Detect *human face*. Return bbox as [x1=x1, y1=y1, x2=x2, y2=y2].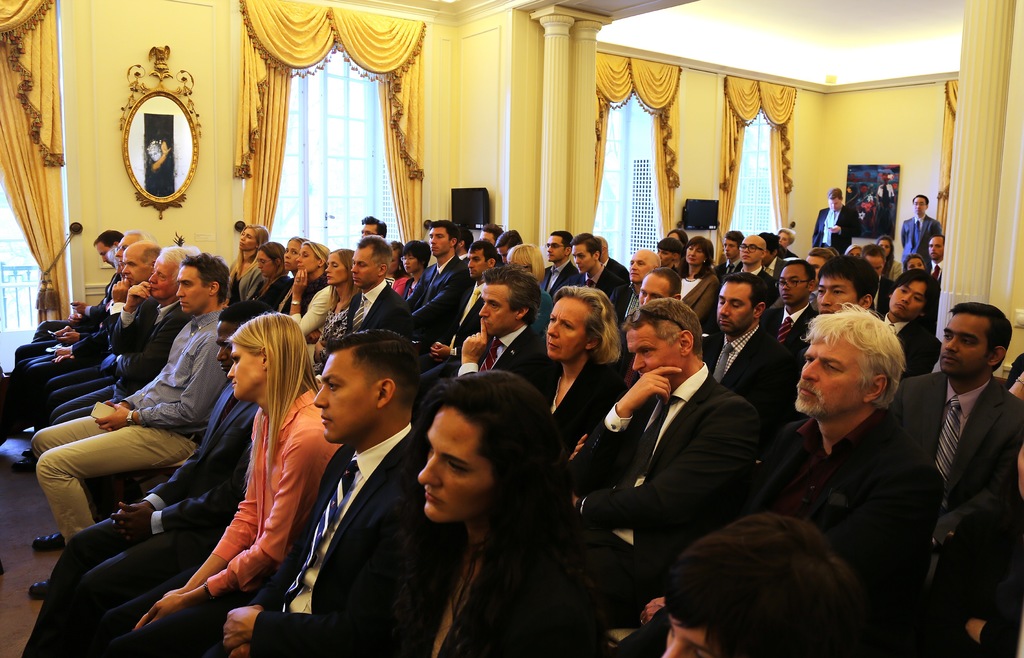
[x1=894, y1=276, x2=929, y2=319].
